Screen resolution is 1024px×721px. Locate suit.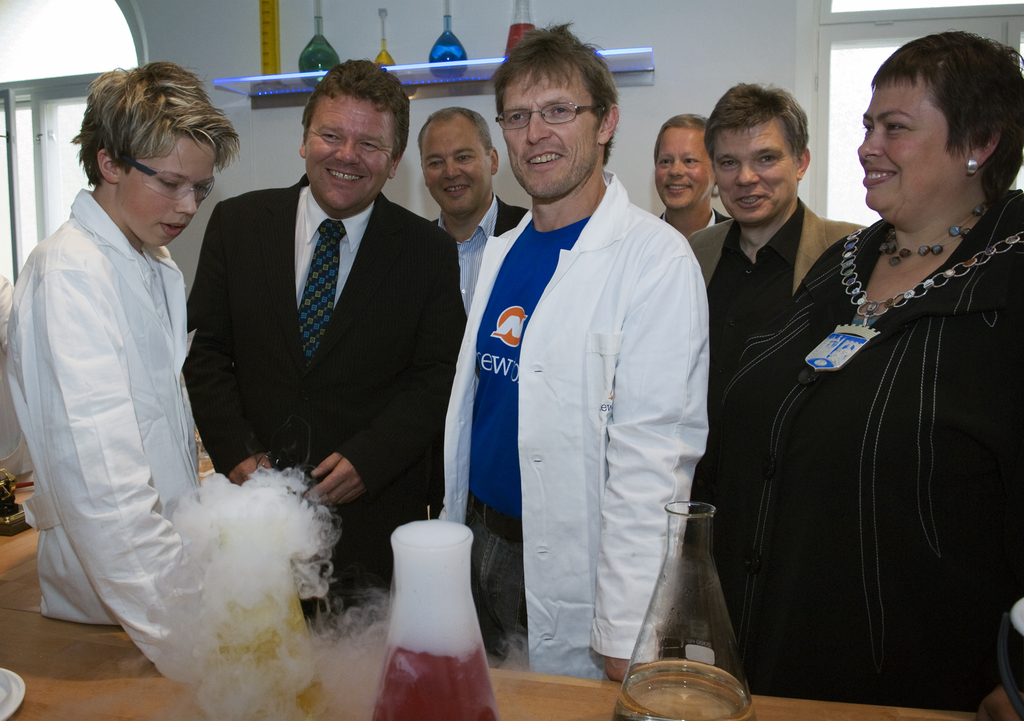
l=431, t=195, r=534, b=370.
